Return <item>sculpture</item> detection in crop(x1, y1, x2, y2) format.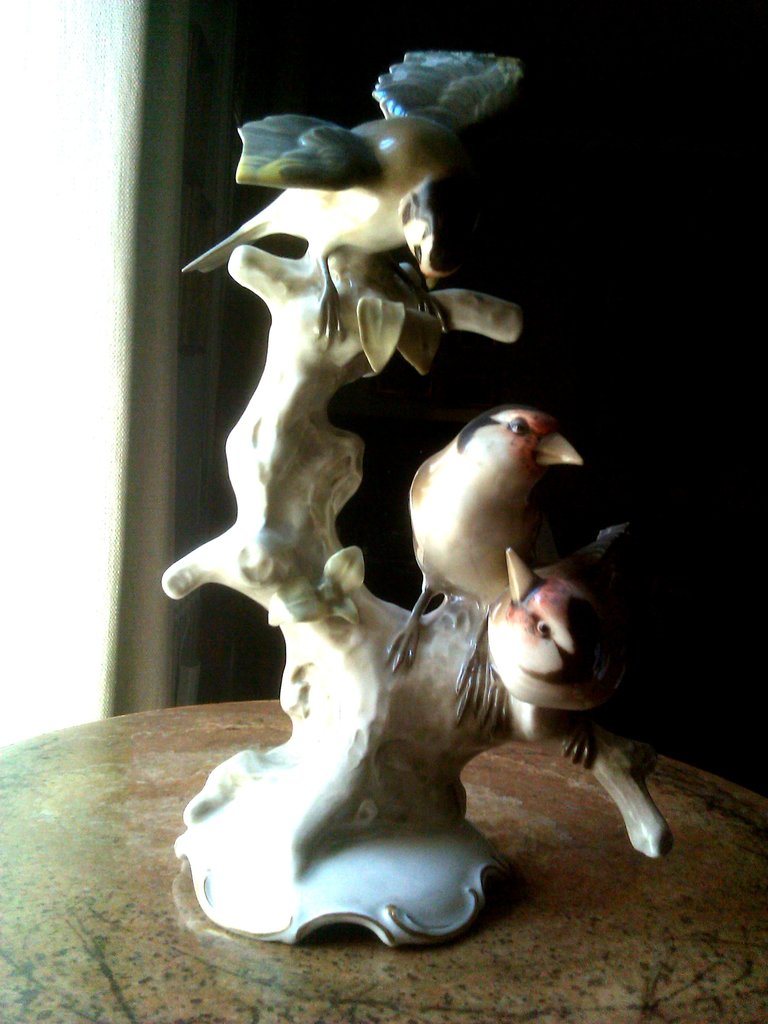
crop(164, 45, 662, 929).
